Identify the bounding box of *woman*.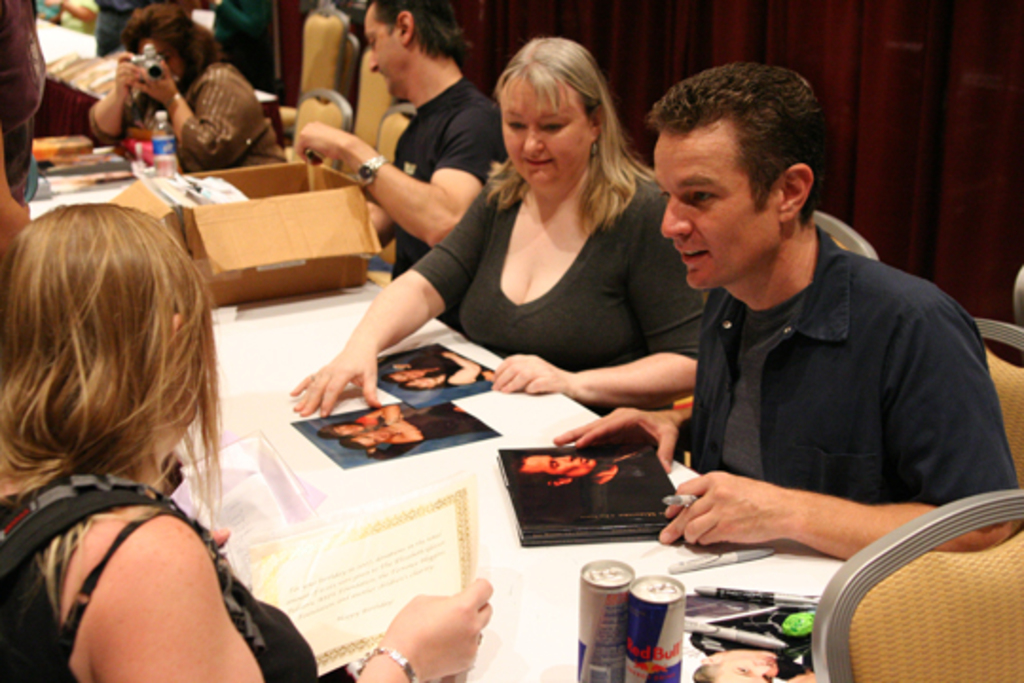
Rect(91, 13, 284, 159).
